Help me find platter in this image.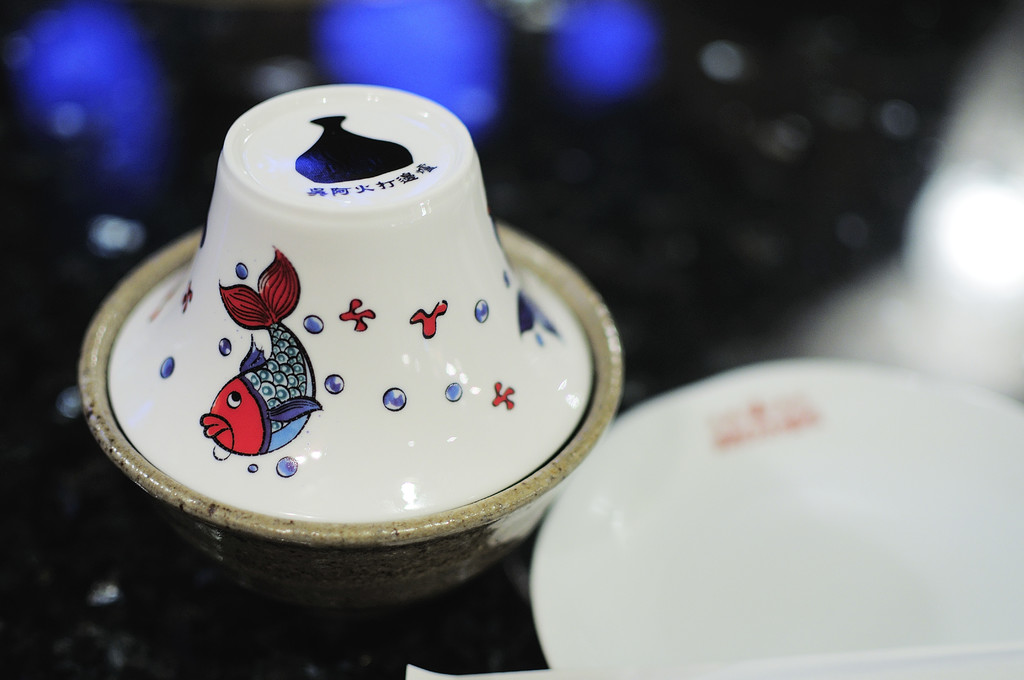
Found it: <box>531,357,1023,679</box>.
